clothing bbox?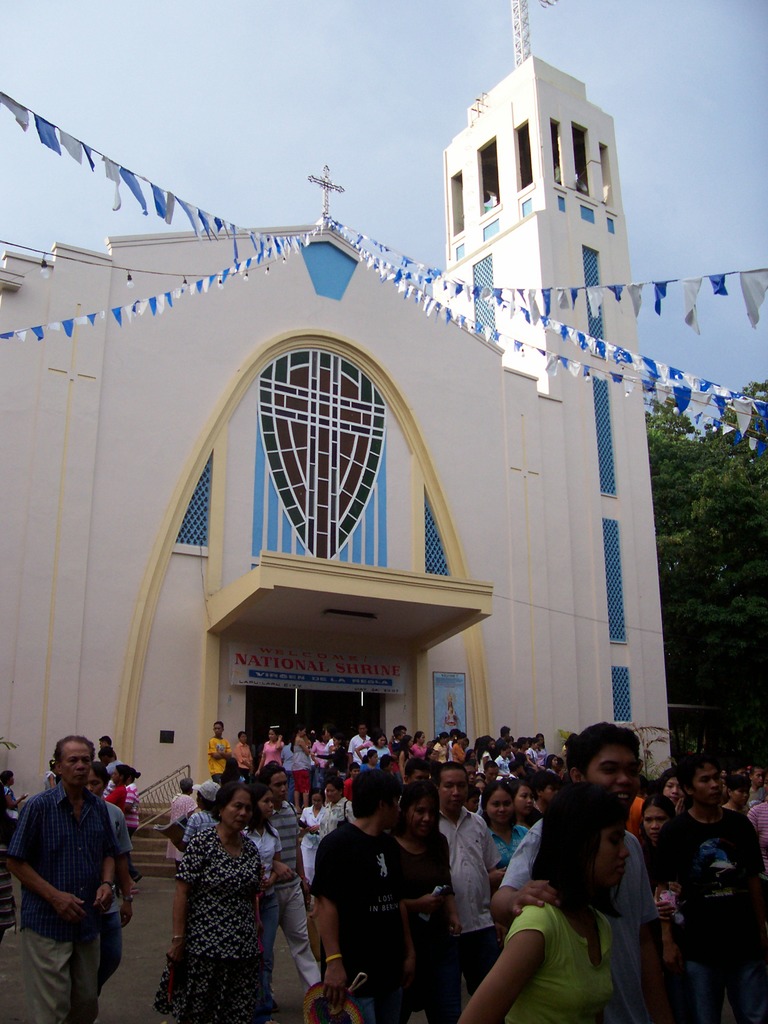
region(24, 738, 133, 1012)
